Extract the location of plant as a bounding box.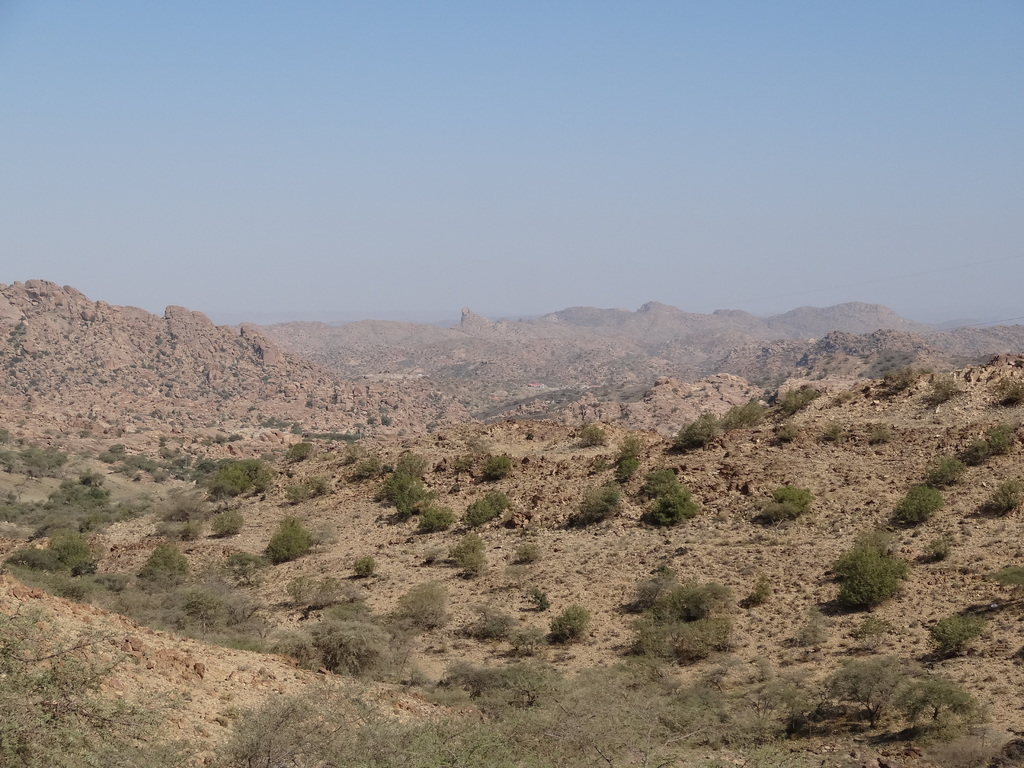
{"x1": 351, "y1": 555, "x2": 376, "y2": 573}.
